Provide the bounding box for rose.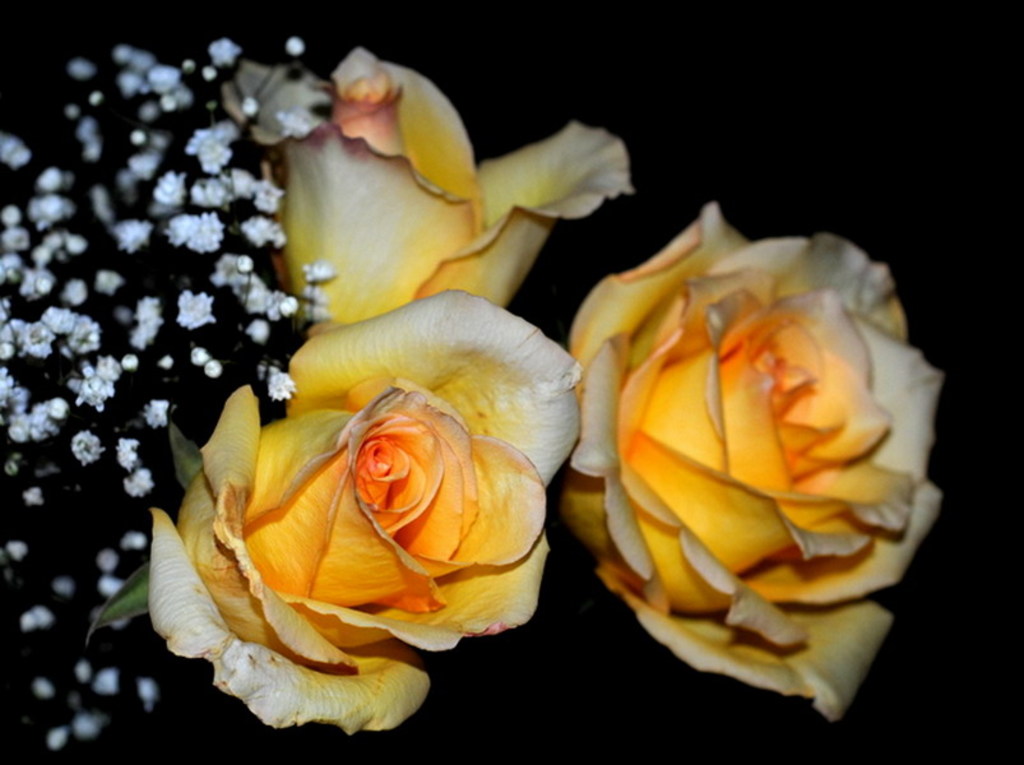
Rect(559, 200, 945, 717).
